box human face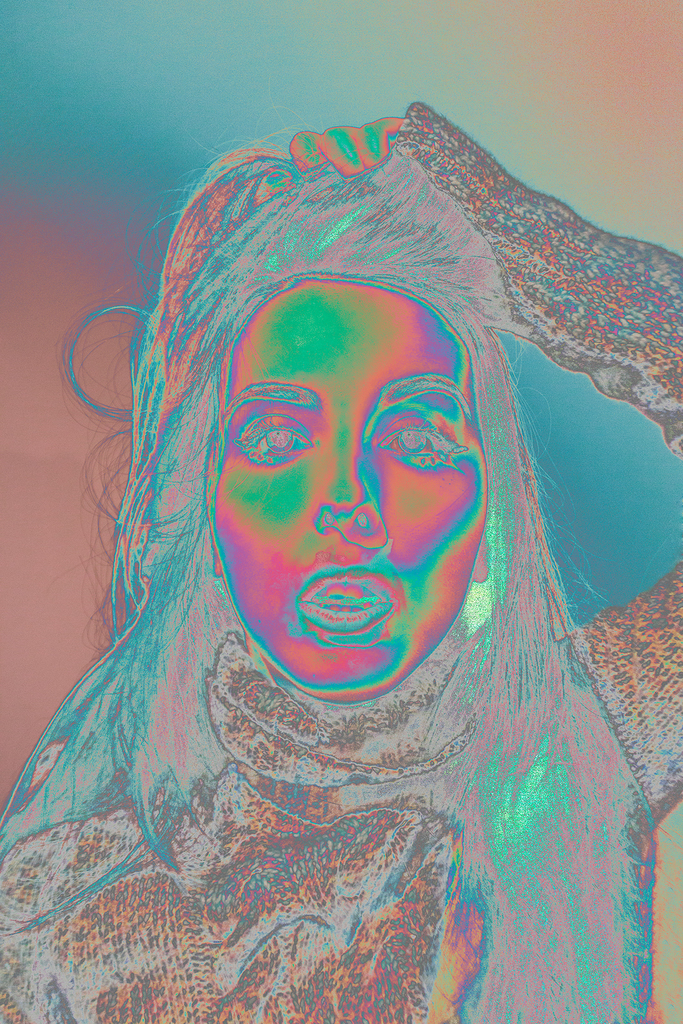
[x1=205, y1=278, x2=489, y2=705]
